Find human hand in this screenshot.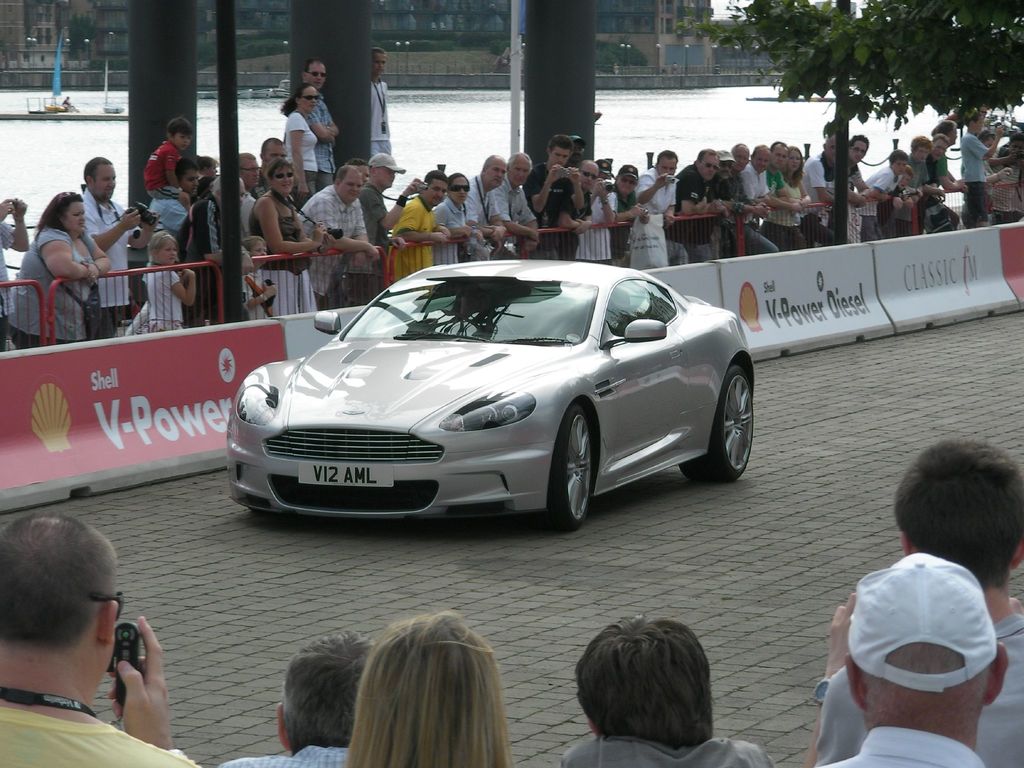
The bounding box for human hand is box(121, 207, 143, 233).
